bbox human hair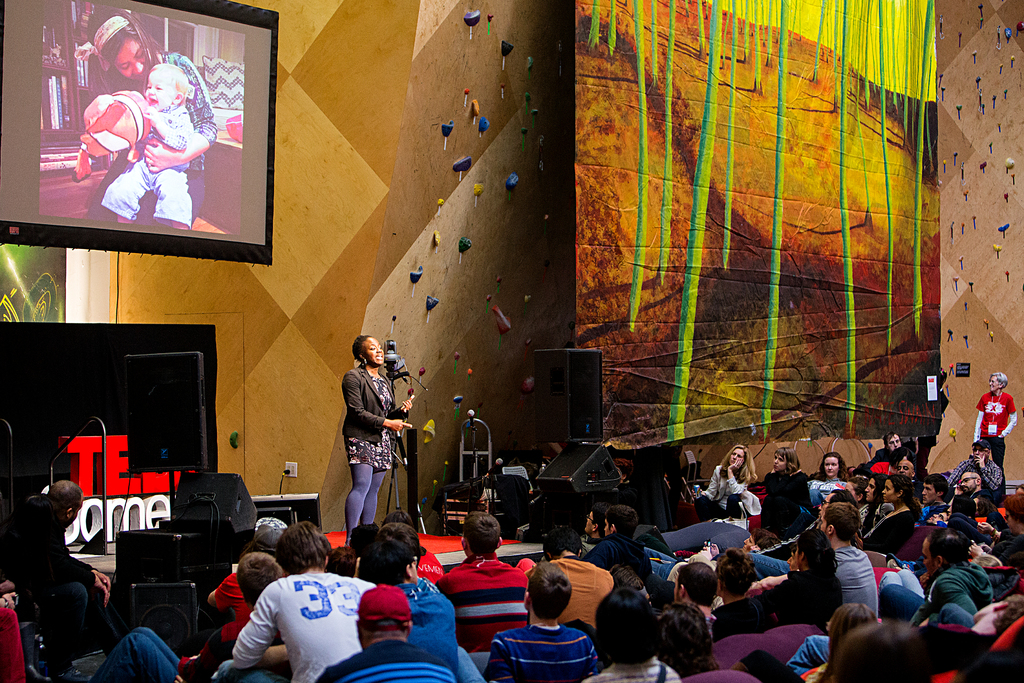
left=593, top=501, right=612, bottom=536
